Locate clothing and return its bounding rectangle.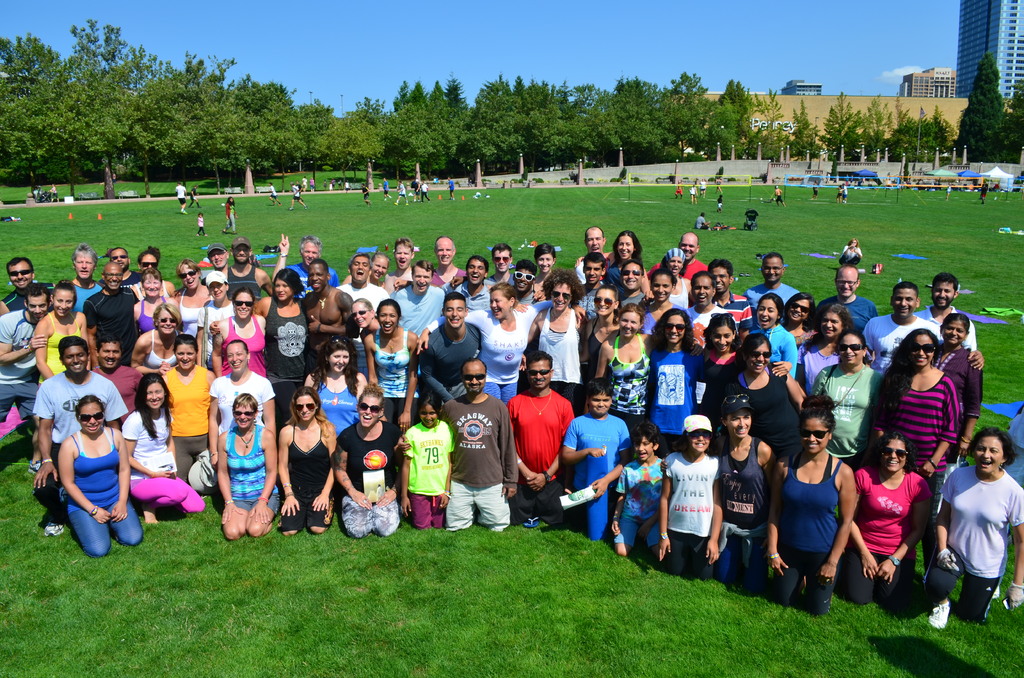
select_region(673, 186, 684, 199).
